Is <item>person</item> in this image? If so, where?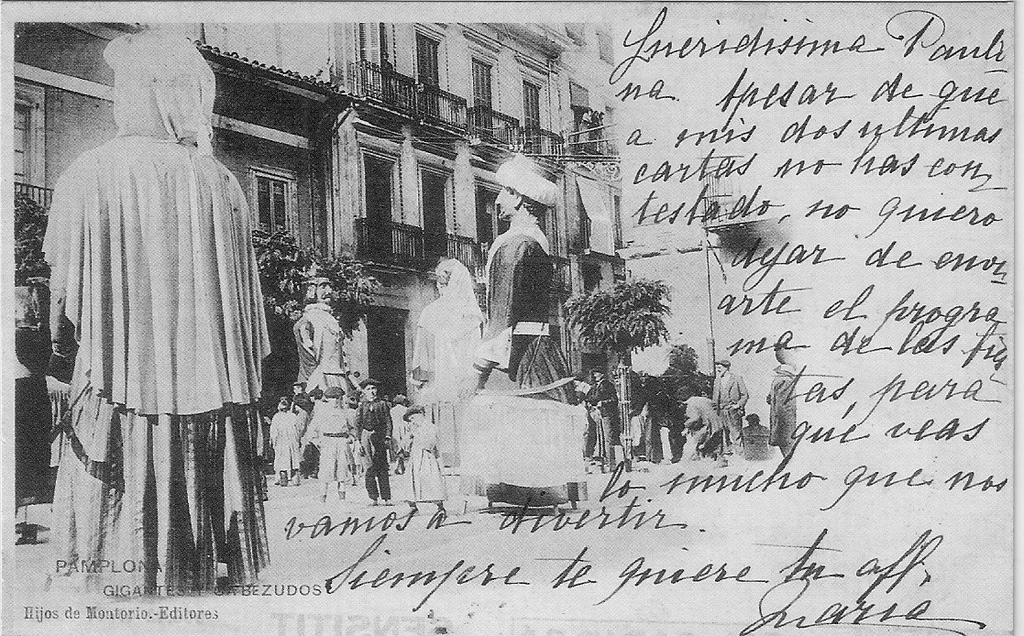
Yes, at <region>467, 155, 589, 513</region>.
